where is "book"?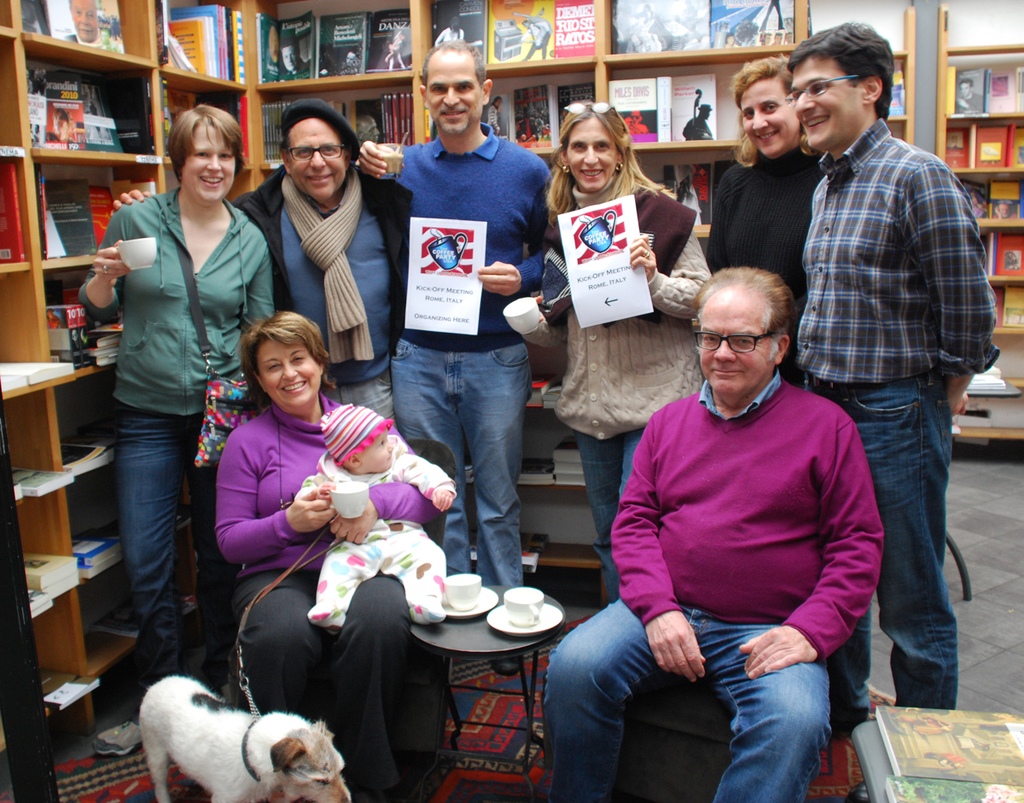
box(939, 55, 1023, 111).
